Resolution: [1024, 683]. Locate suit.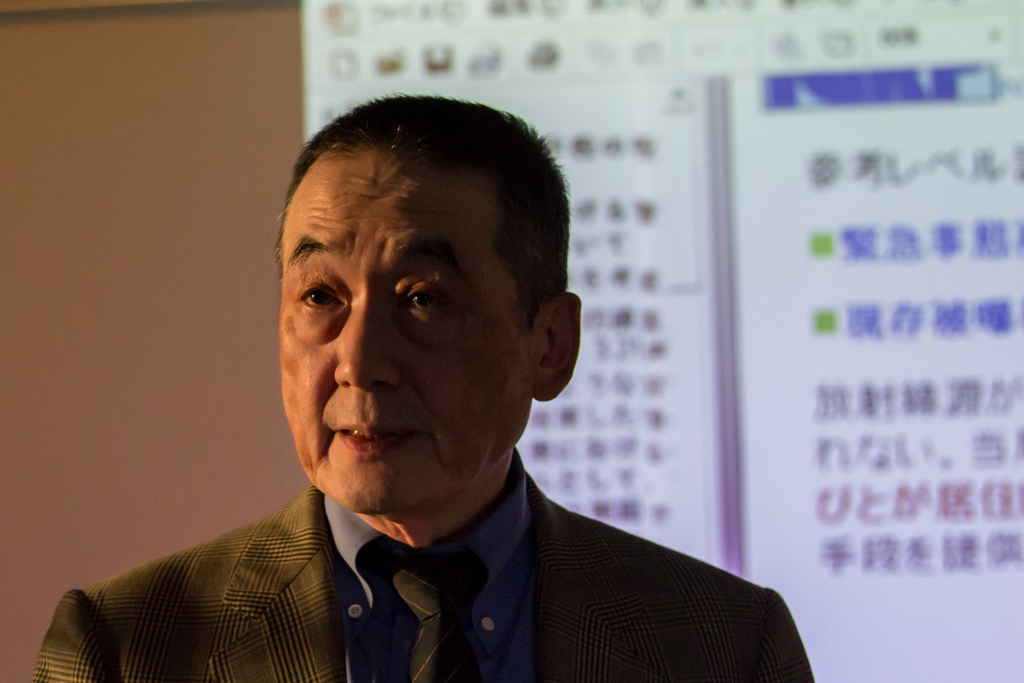
Rect(84, 424, 820, 672).
